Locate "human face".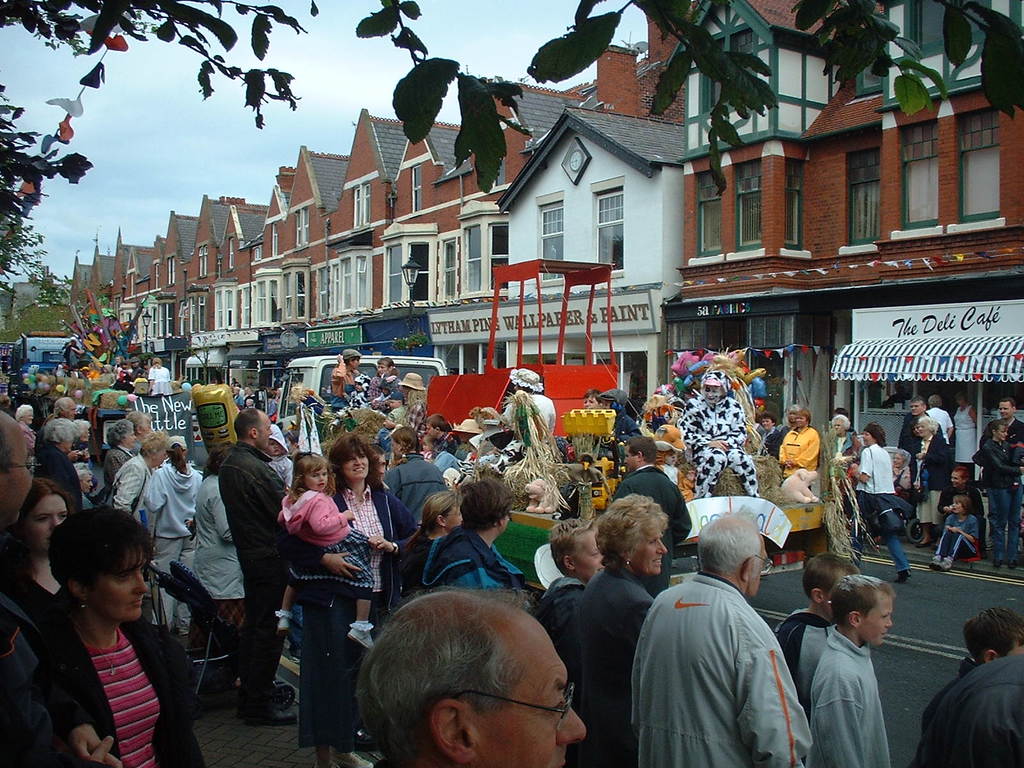
Bounding box: select_region(342, 452, 367, 476).
